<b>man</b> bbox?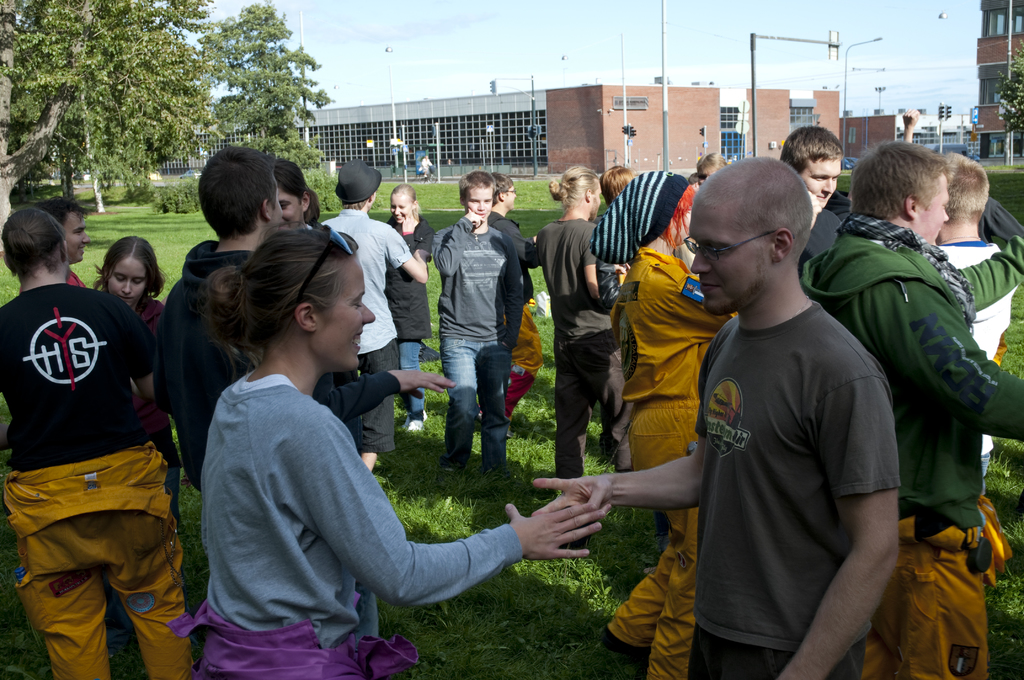
{"x1": 495, "y1": 177, "x2": 544, "y2": 434}
